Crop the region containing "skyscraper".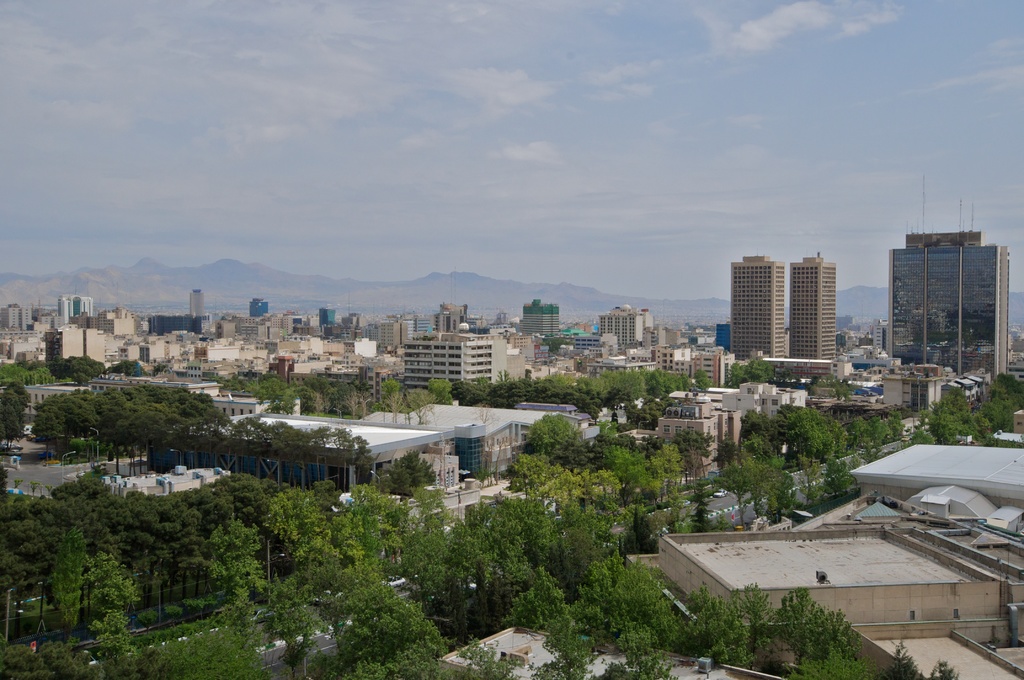
Crop region: l=249, t=299, r=268, b=314.
